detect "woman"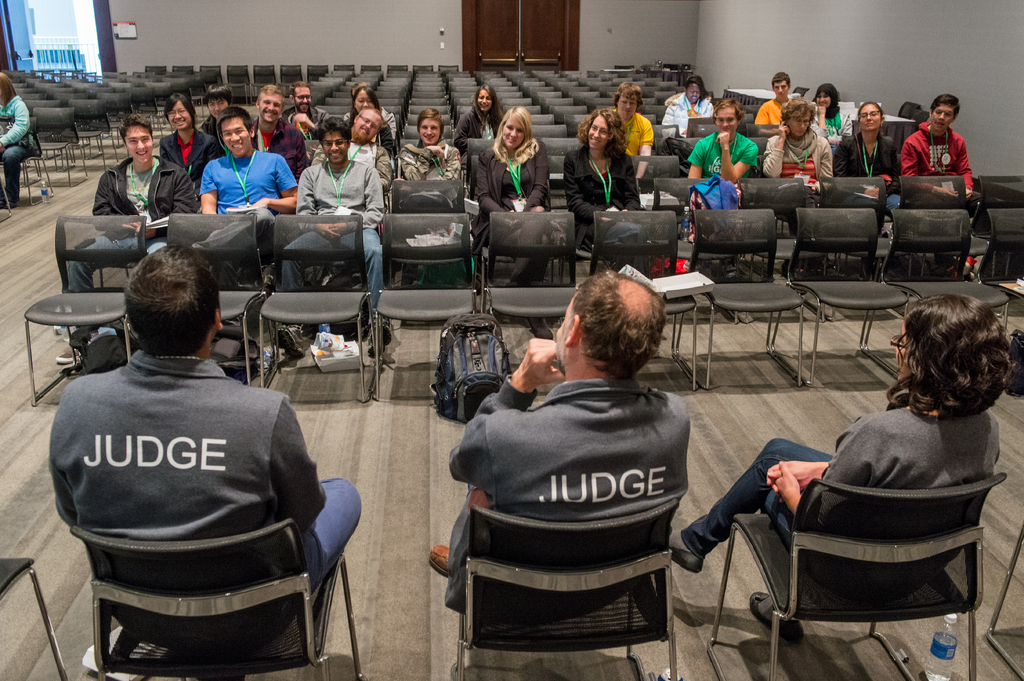
locate(445, 81, 510, 142)
